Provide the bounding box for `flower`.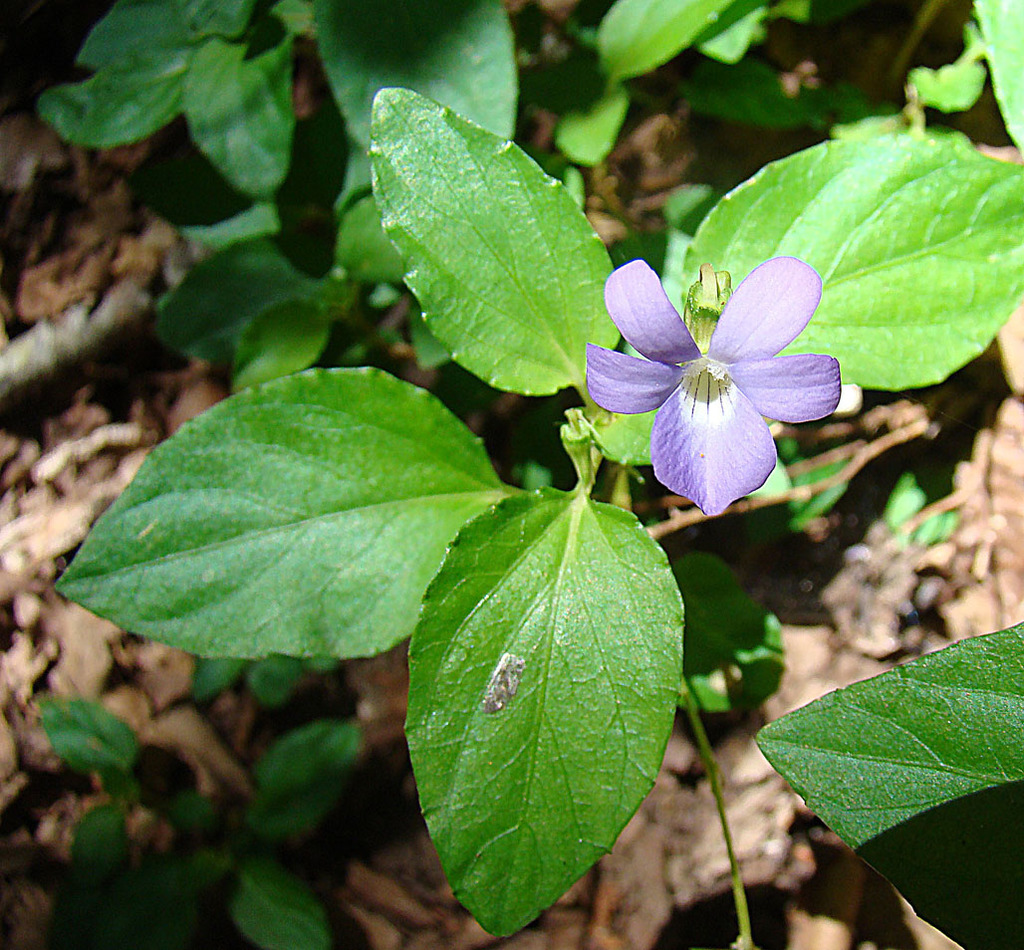
[580, 235, 853, 510].
